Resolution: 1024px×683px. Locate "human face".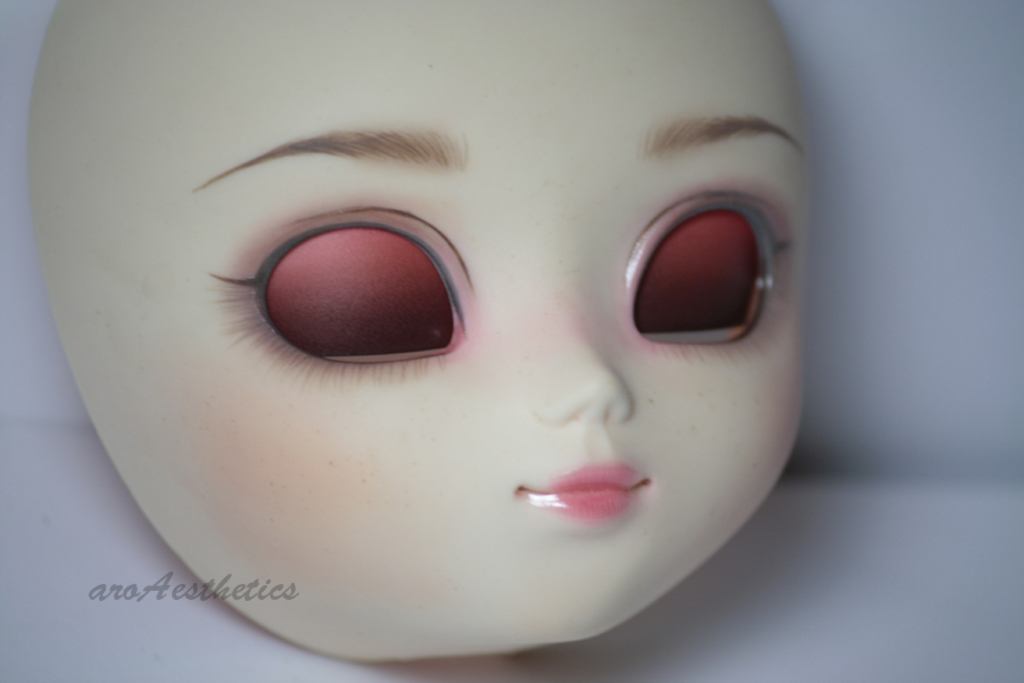
33, 0, 808, 658.
